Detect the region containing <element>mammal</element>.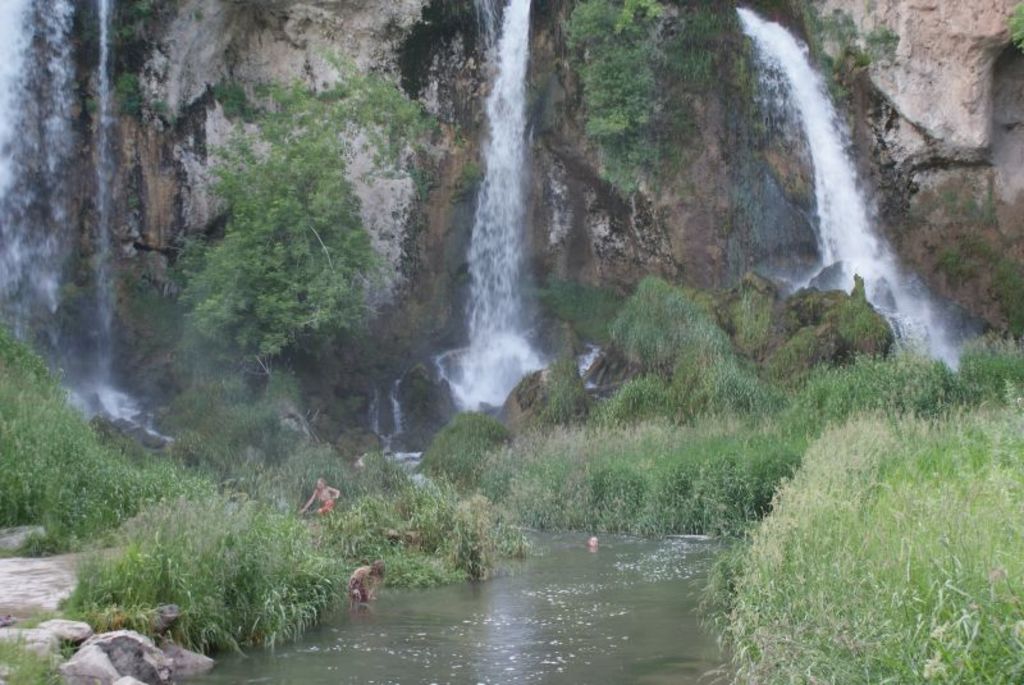
<box>585,535,598,545</box>.
